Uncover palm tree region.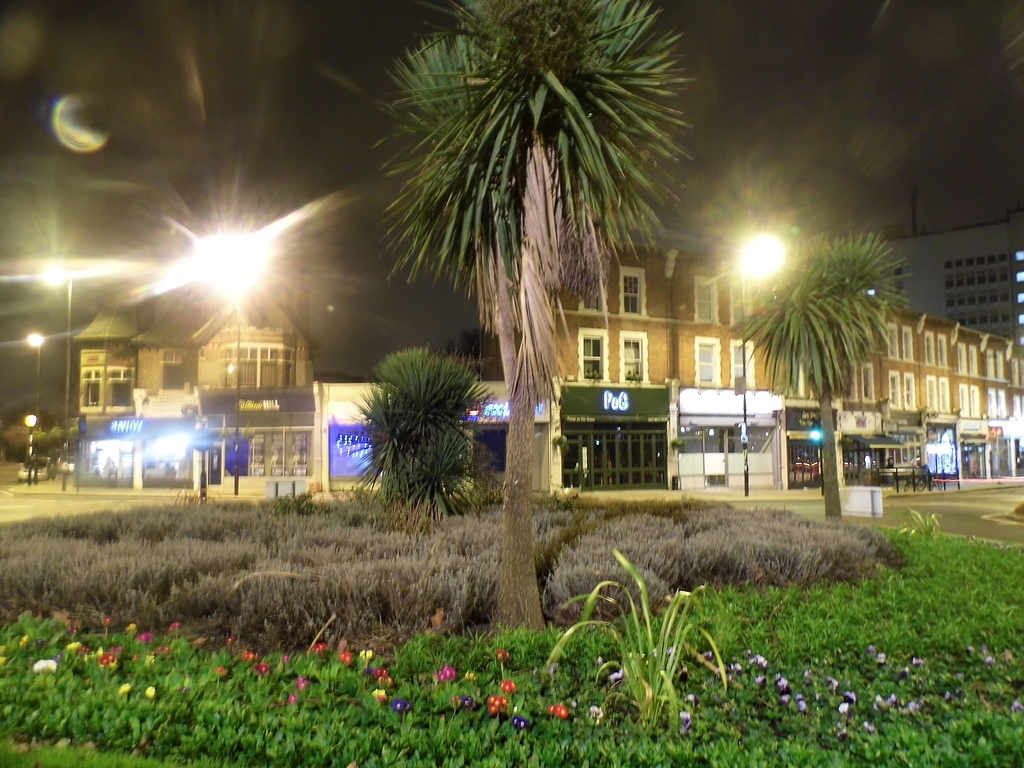
Uncovered: [737,229,908,524].
